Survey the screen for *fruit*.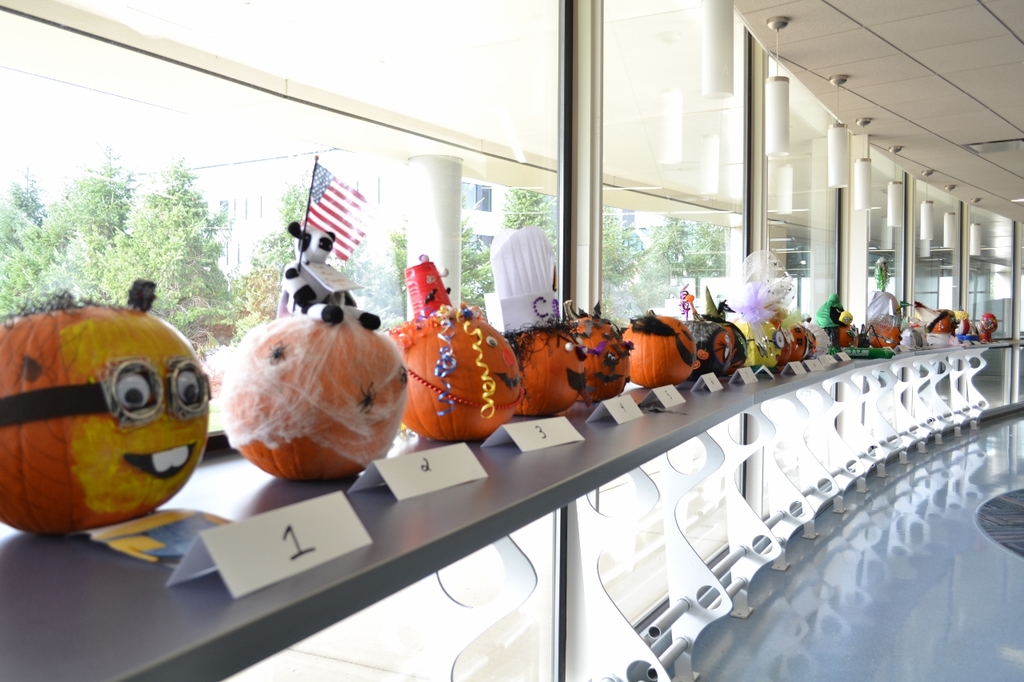
Survey found: box(614, 309, 704, 391).
